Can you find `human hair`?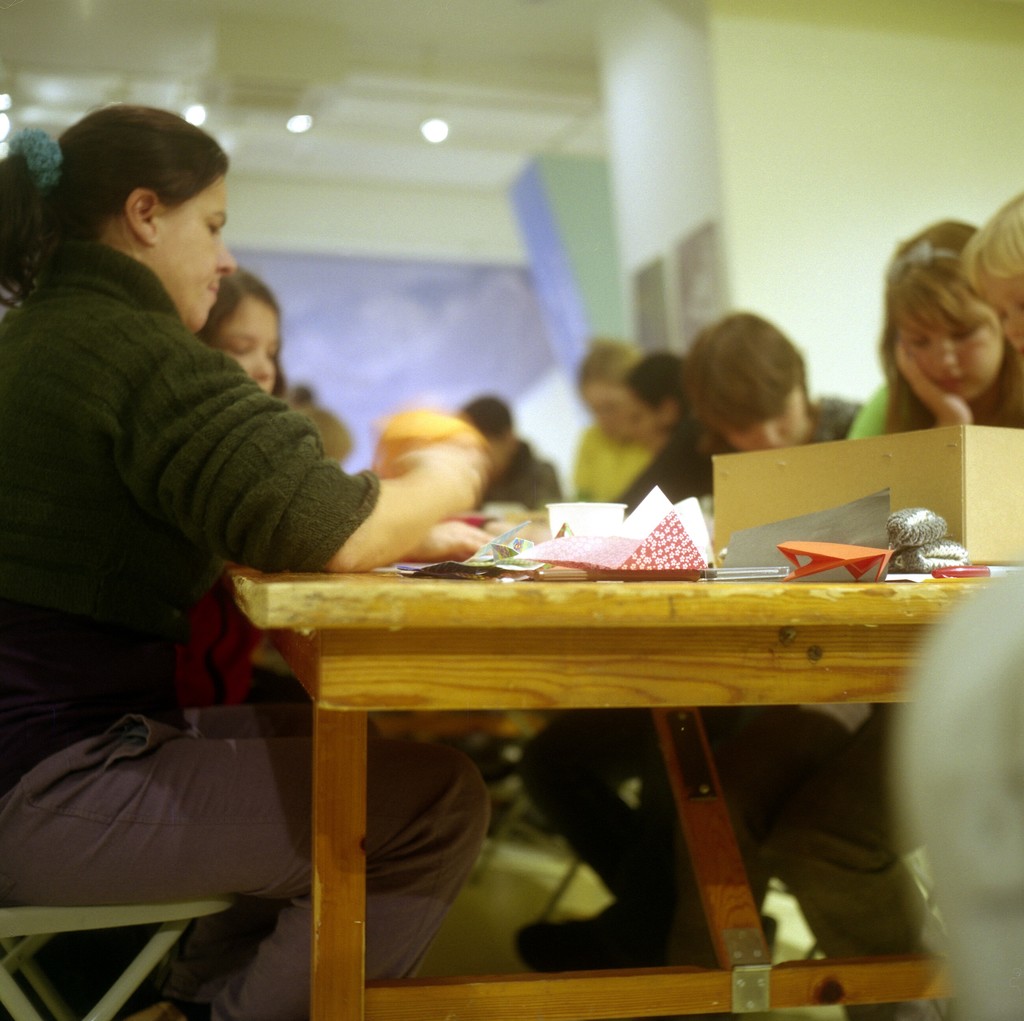
Yes, bounding box: [877,217,1023,420].
